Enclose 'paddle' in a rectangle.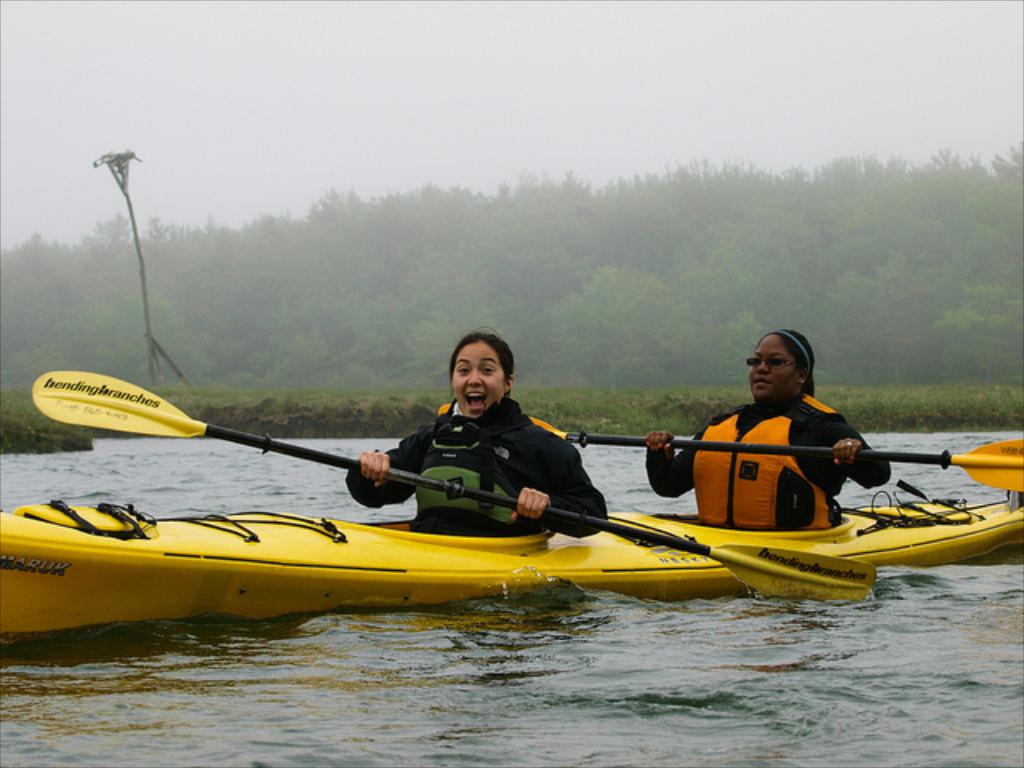
l=32, t=366, r=874, b=600.
